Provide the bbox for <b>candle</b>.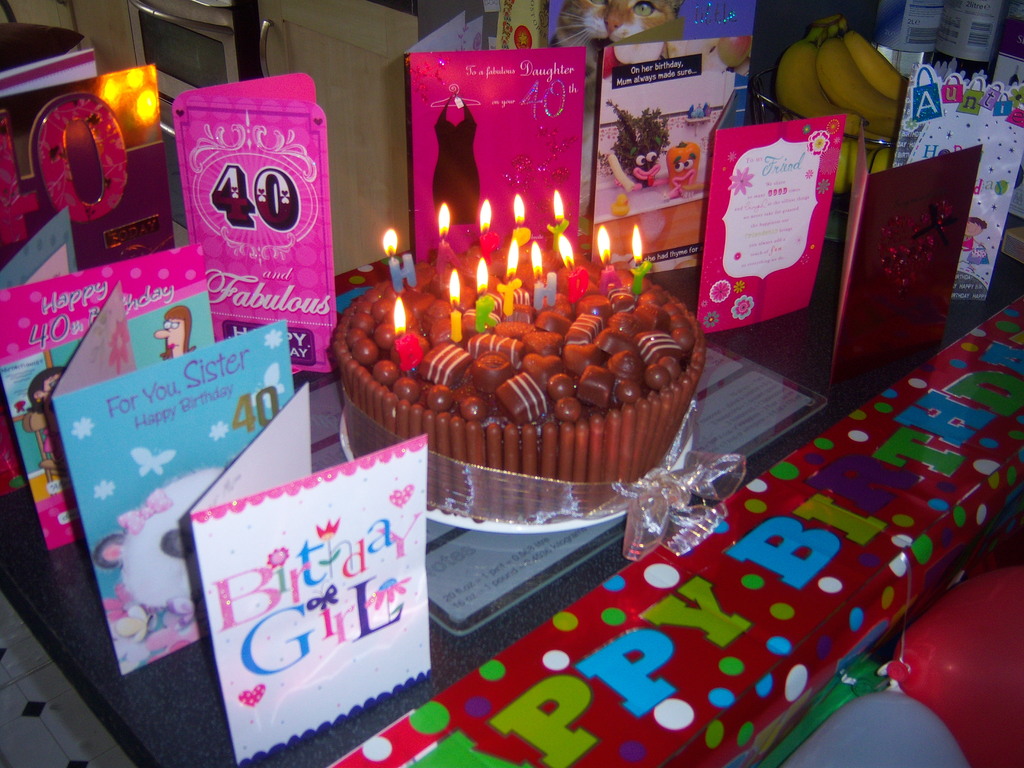
Rect(598, 223, 620, 291).
